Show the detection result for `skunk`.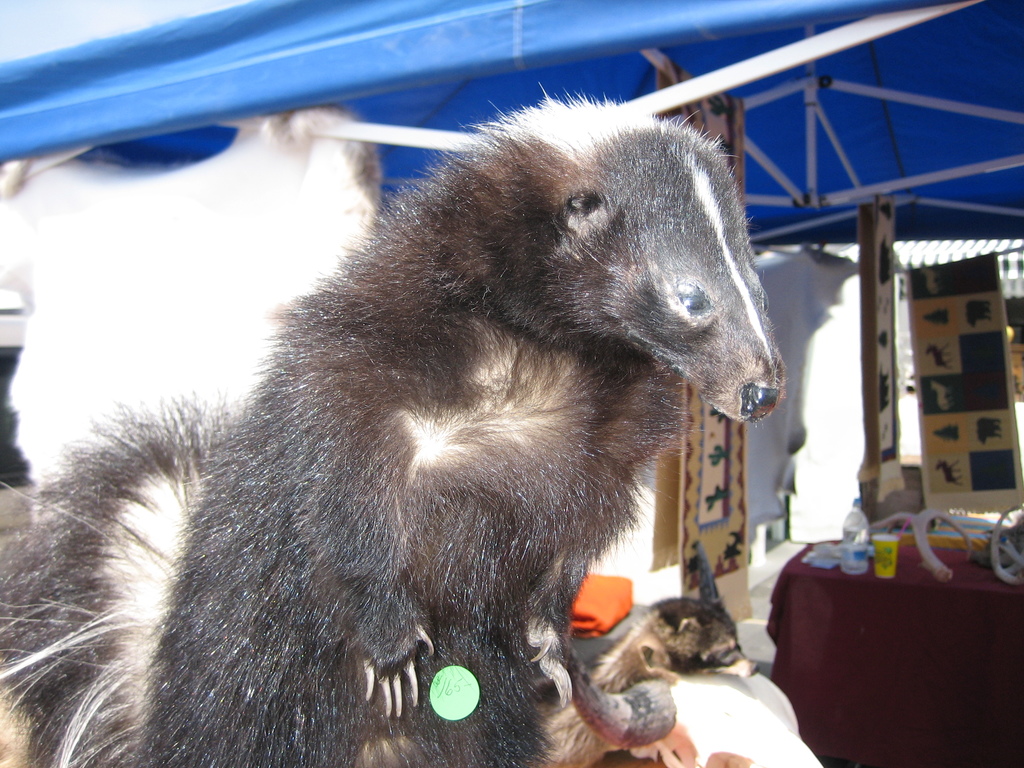
locate(0, 81, 789, 767).
